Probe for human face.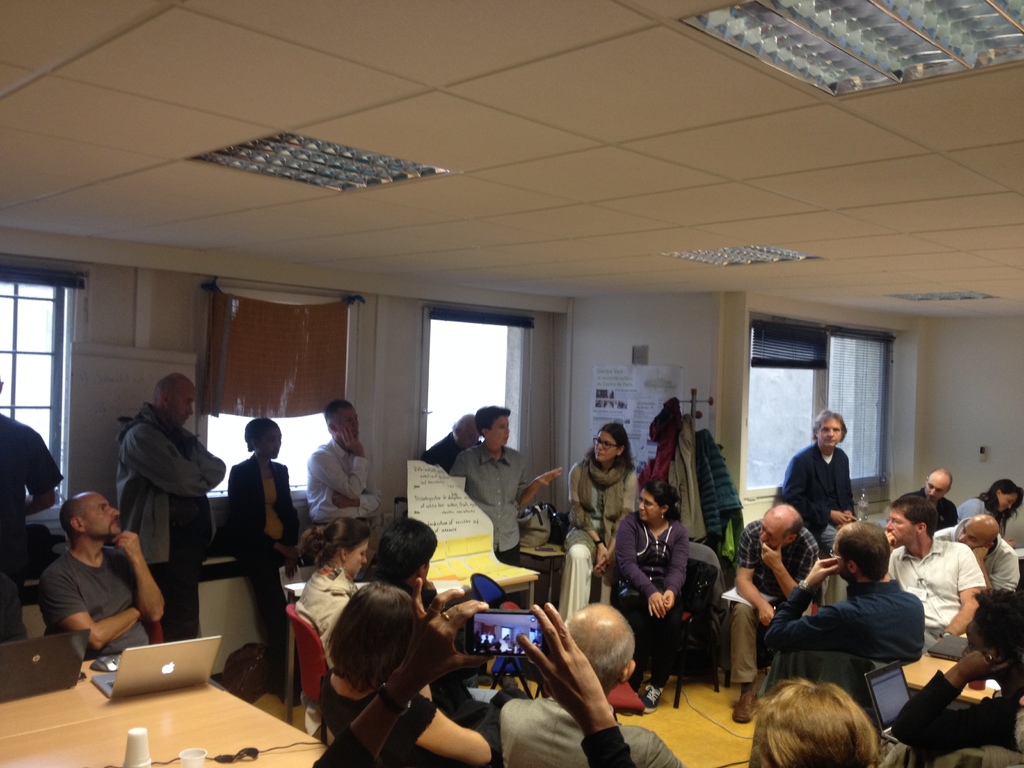
Probe result: l=84, t=493, r=124, b=534.
